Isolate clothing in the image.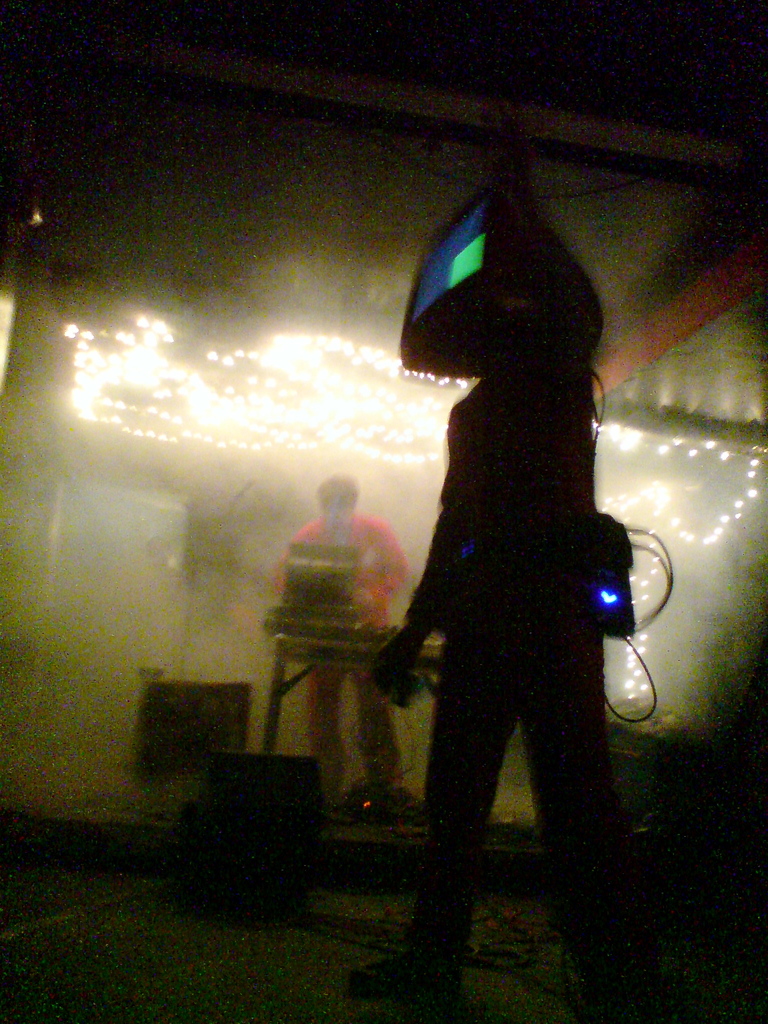
Isolated region: x1=260, y1=519, x2=403, y2=787.
